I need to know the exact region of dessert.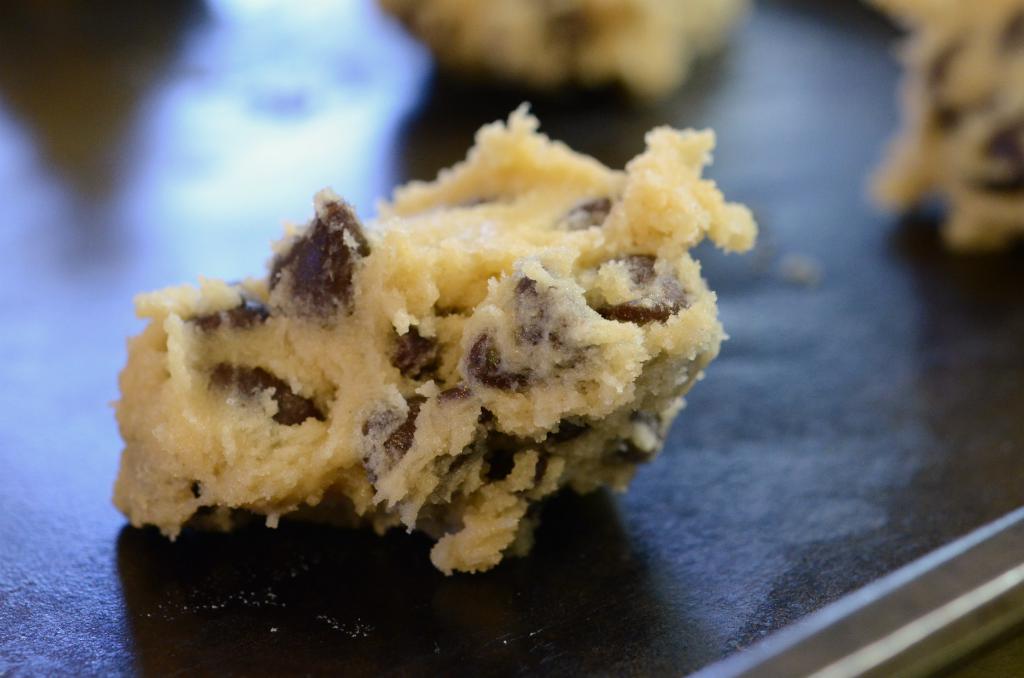
Region: [109, 100, 758, 570].
